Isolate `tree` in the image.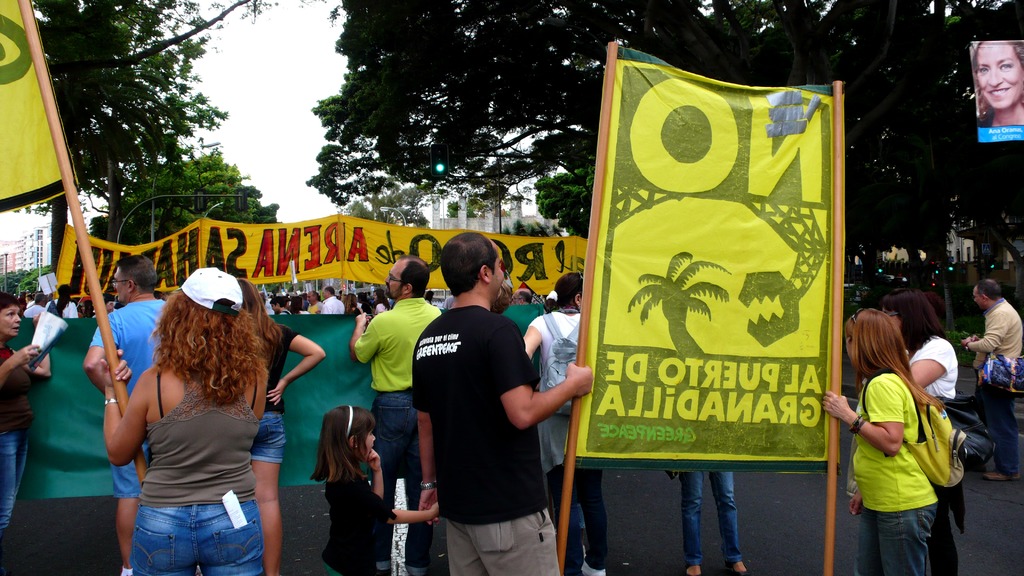
Isolated region: [302, 0, 1023, 318].
